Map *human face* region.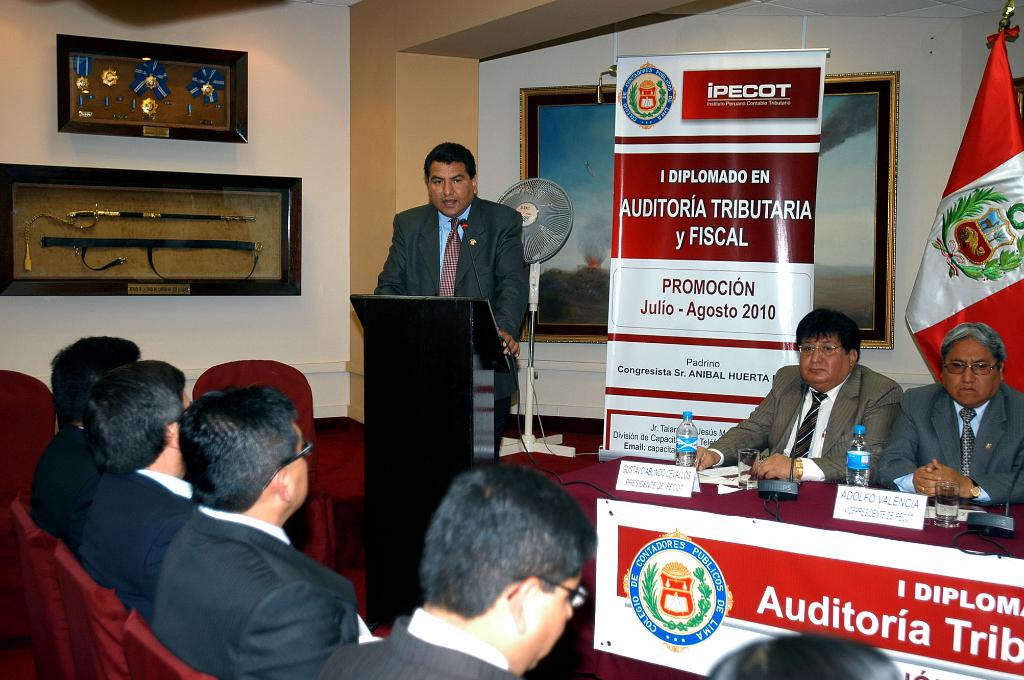
Mapped to (803, 337, 852, 390).
